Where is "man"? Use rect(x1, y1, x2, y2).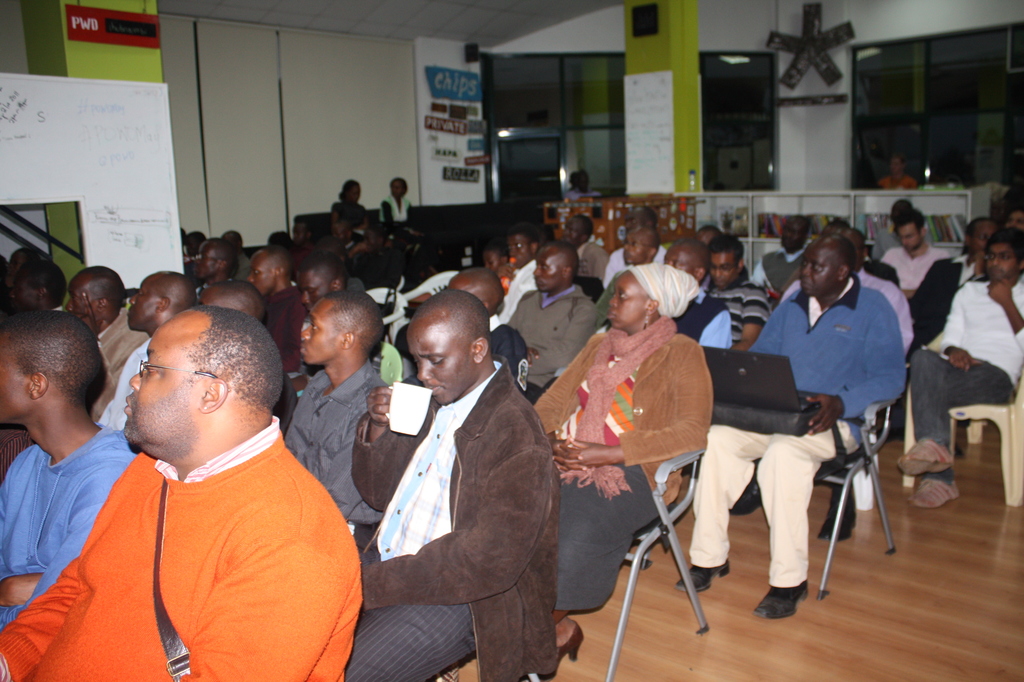
rect(605, 222, 702, 319).
